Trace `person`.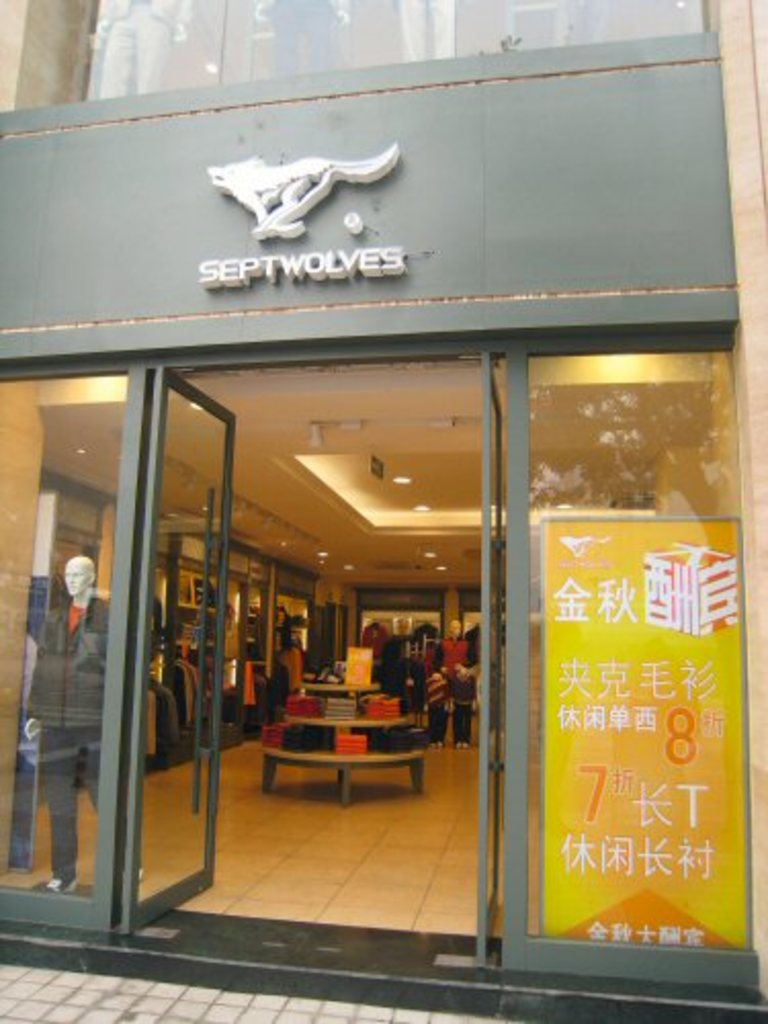
Traced to [428,629,473,776].
